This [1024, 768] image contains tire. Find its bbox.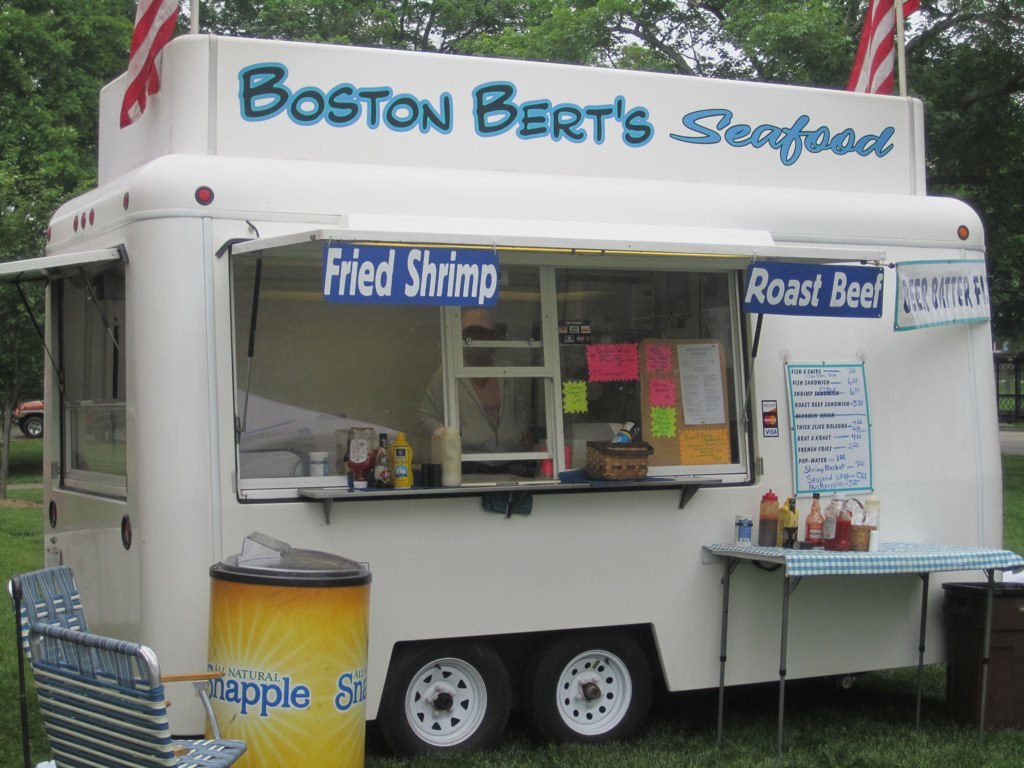
rect(531, 628, 652, 745).
